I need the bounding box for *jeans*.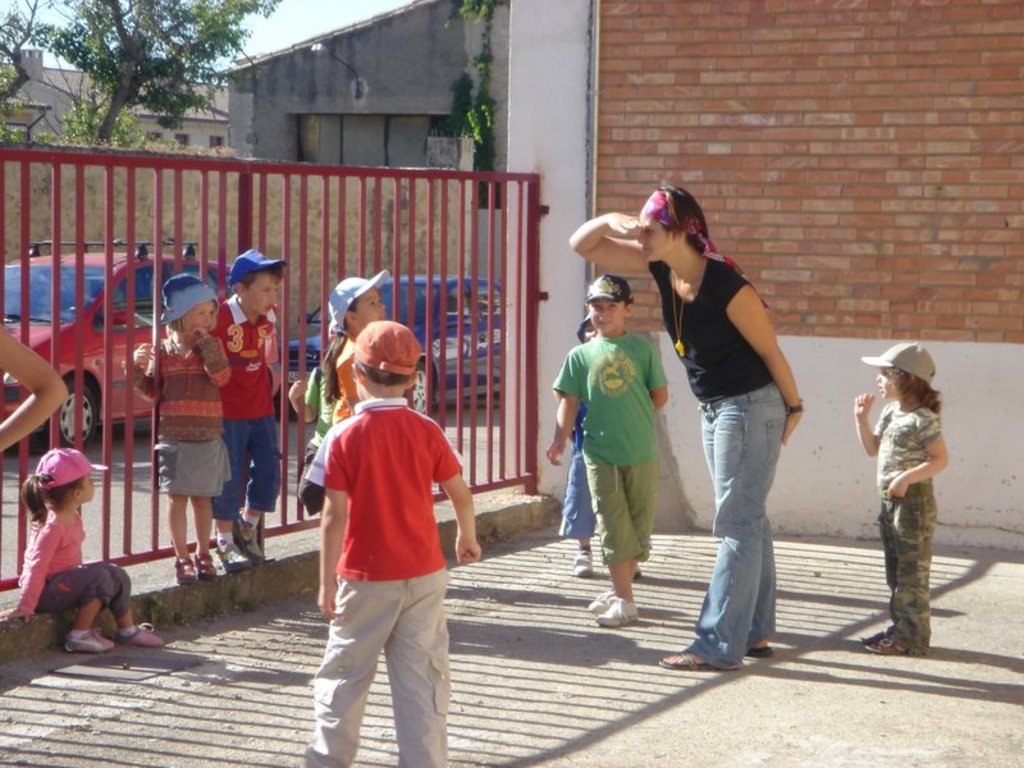
Here it is: 210,415,284,521.
